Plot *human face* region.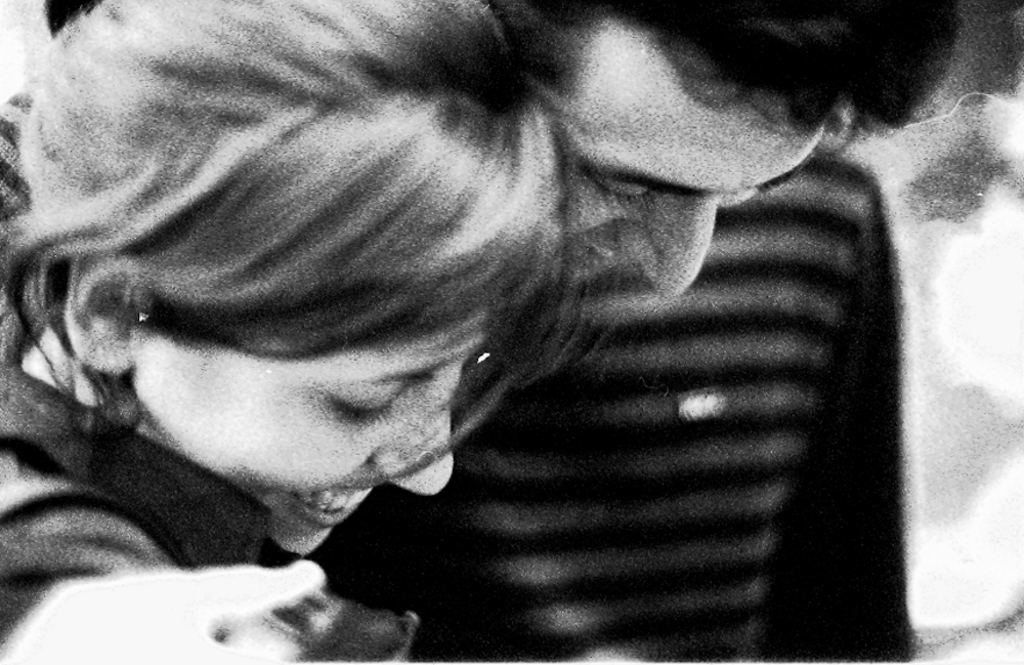
Plotted at bbox=[540, 18, 829, 300].
